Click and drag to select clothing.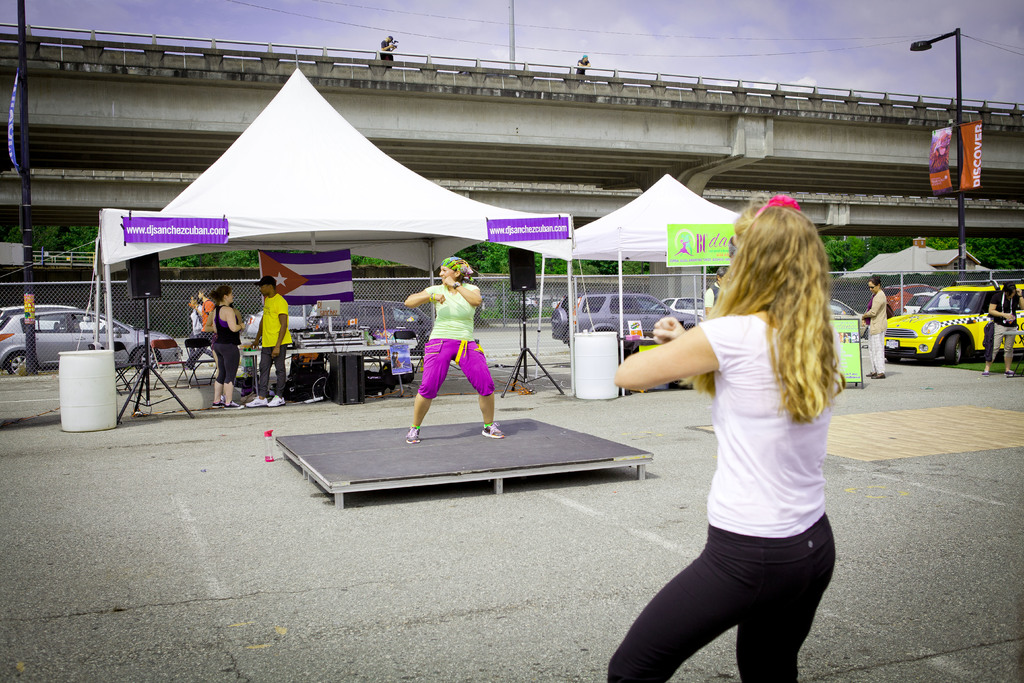
Selection: (x1=258, y1=304, x2=295, y2=394).
